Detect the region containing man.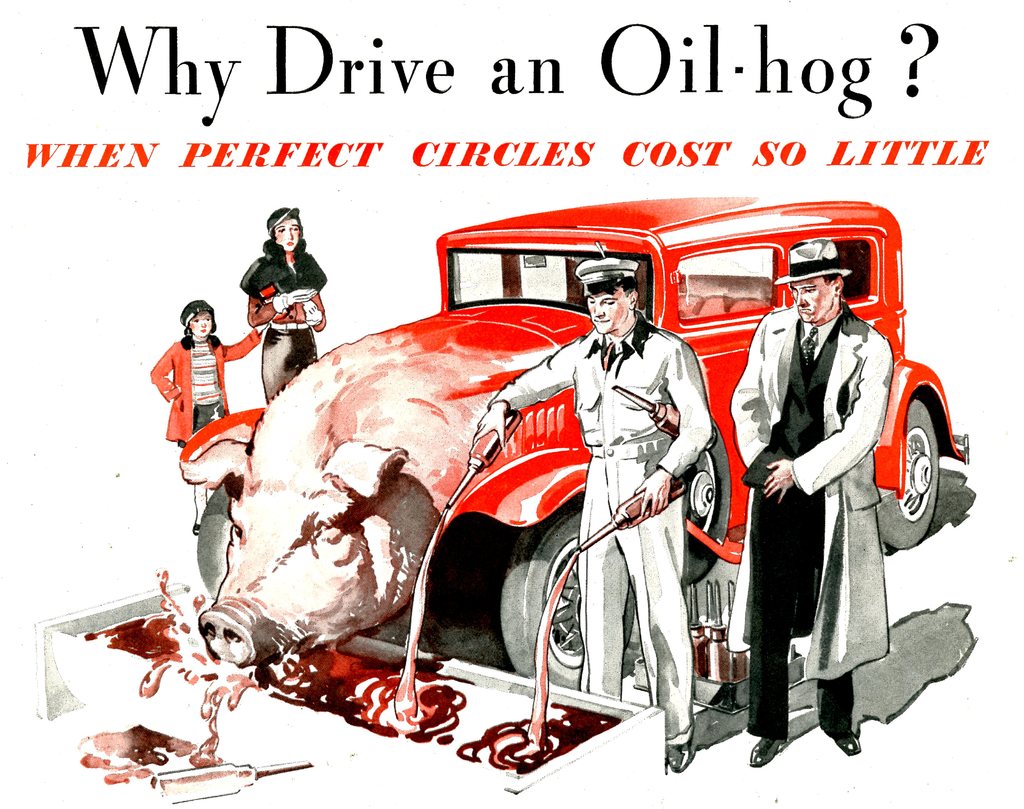
[left=736, top=236, right=917, bottom=772].
